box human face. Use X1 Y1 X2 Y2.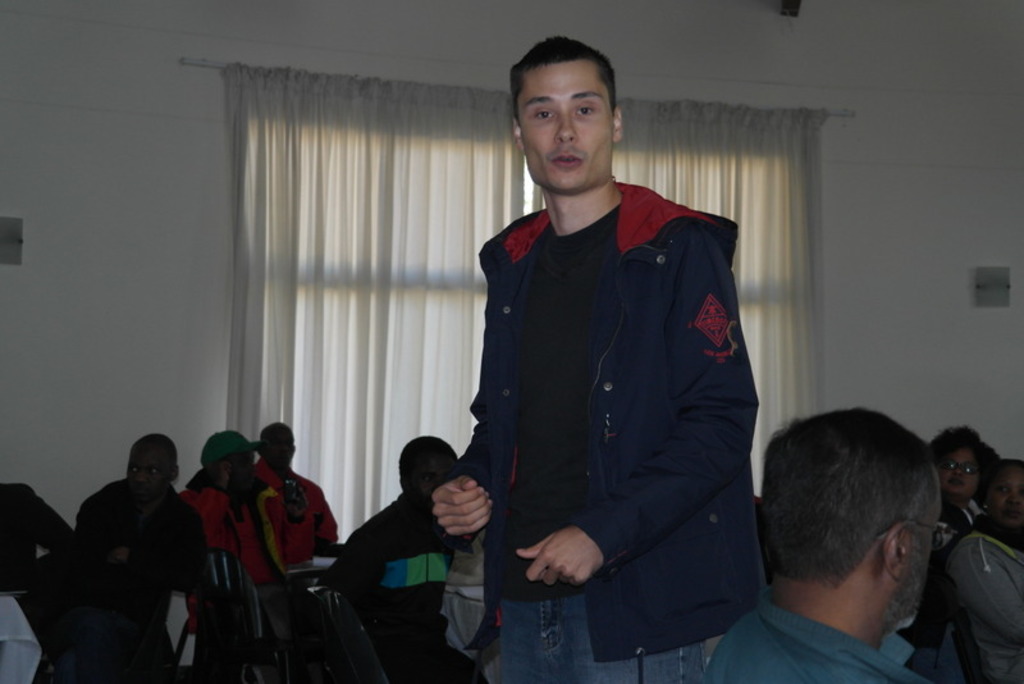
129 448 168 500.
